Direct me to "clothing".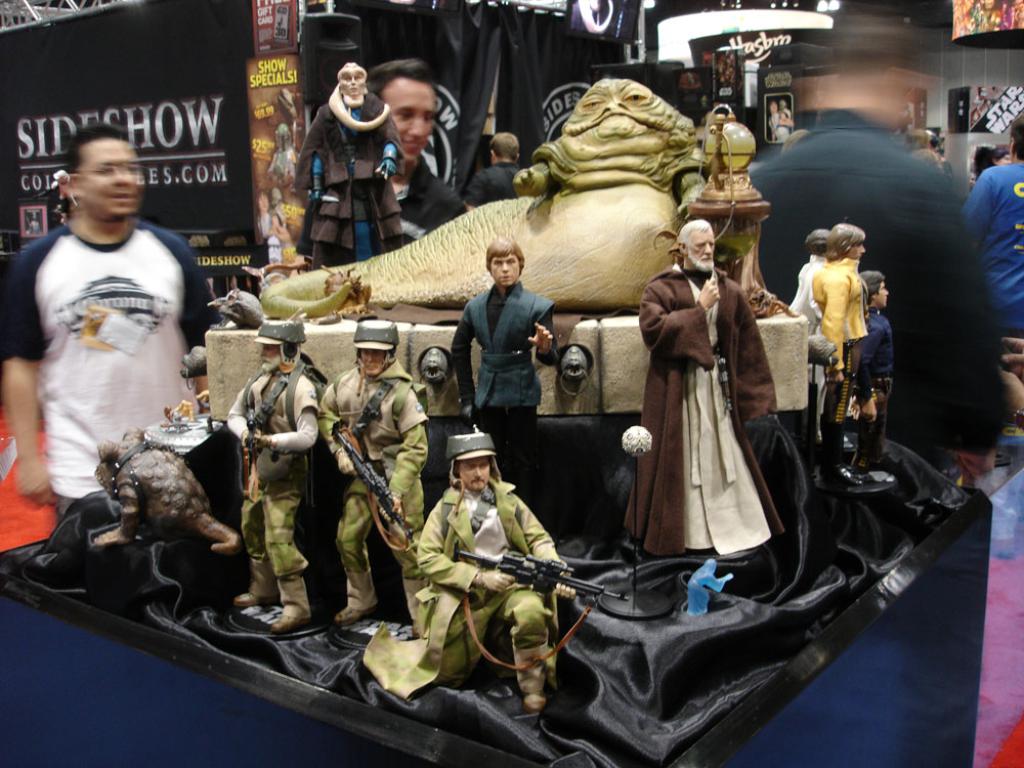
Direction: (left=740, top=127, right=999, bottom=453).
